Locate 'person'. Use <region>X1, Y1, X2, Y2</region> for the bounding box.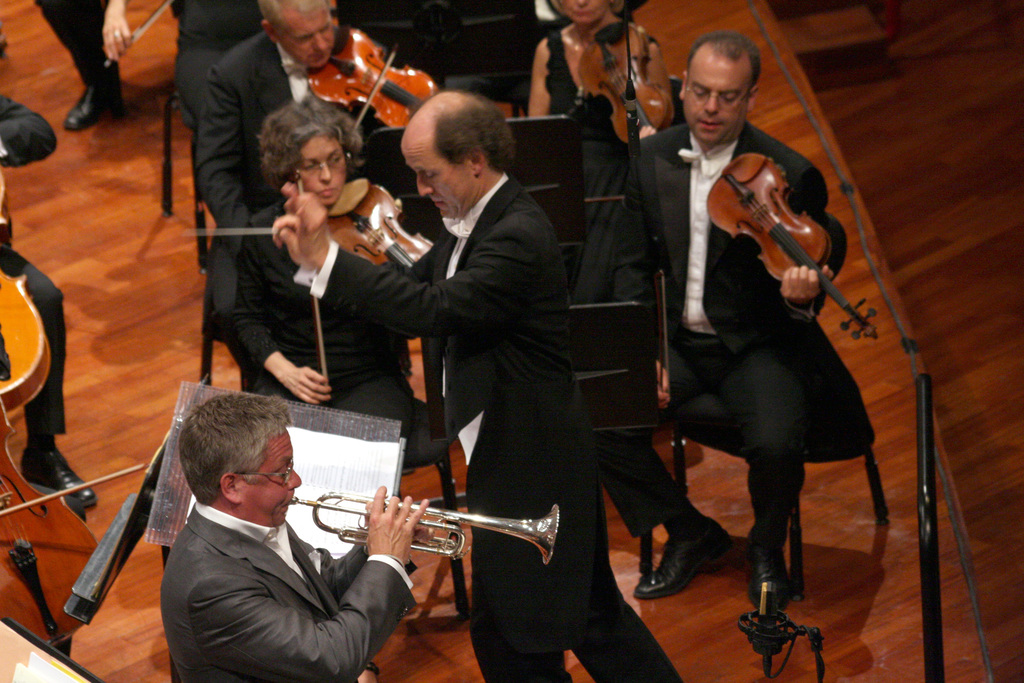
<region>592, 16, 848, 618</region>.
